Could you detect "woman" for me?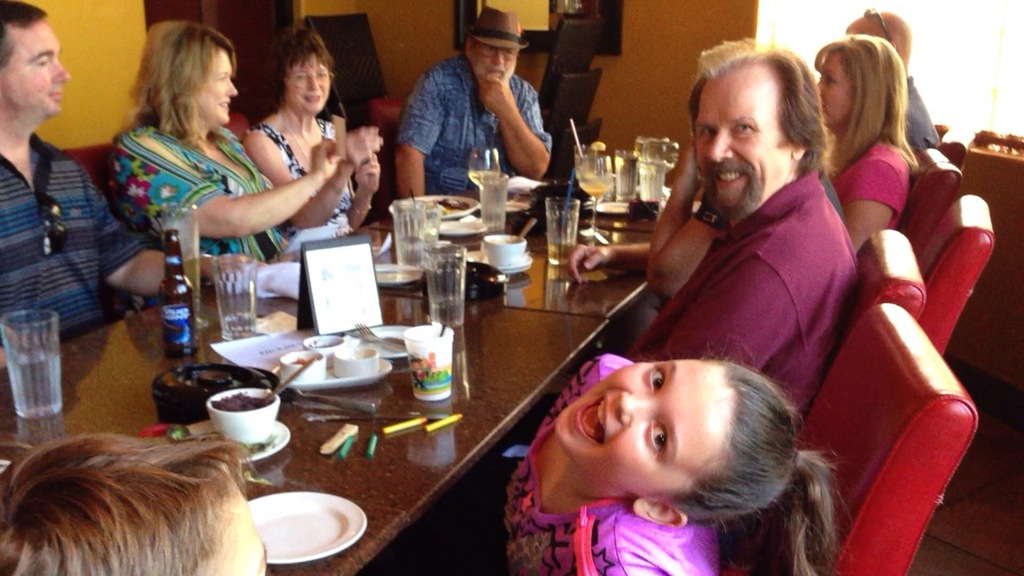
Detection result: bbox=[808, 38, 917, 255].
